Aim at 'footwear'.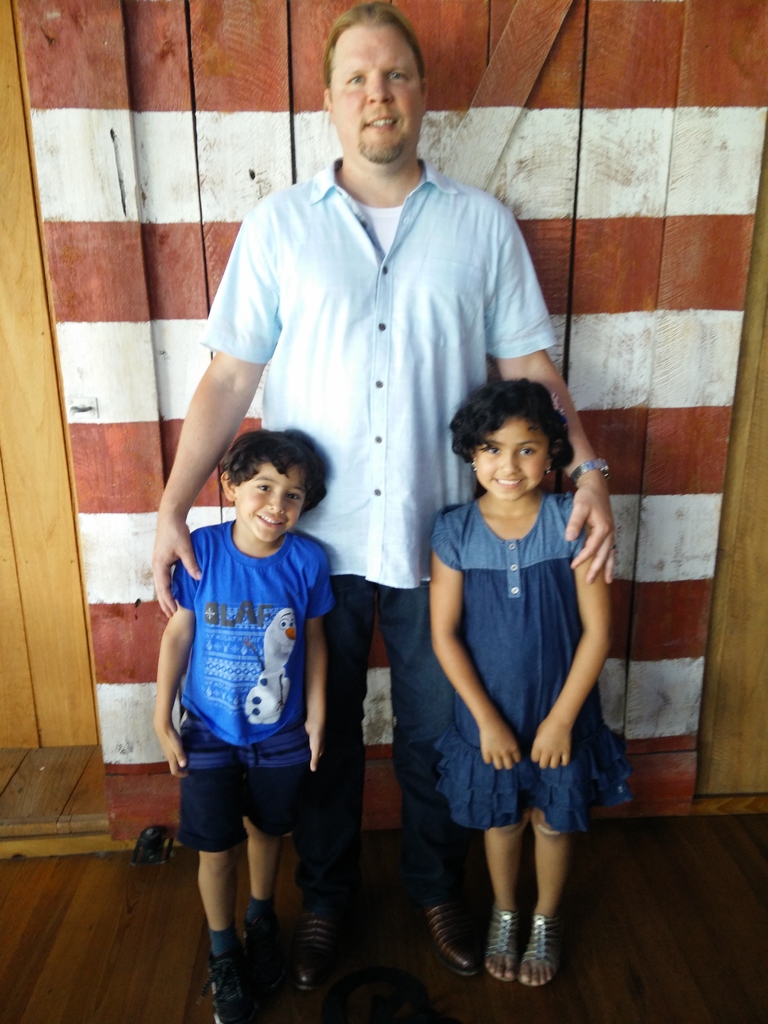
Aimed at region(486, 911, 518, 991).
